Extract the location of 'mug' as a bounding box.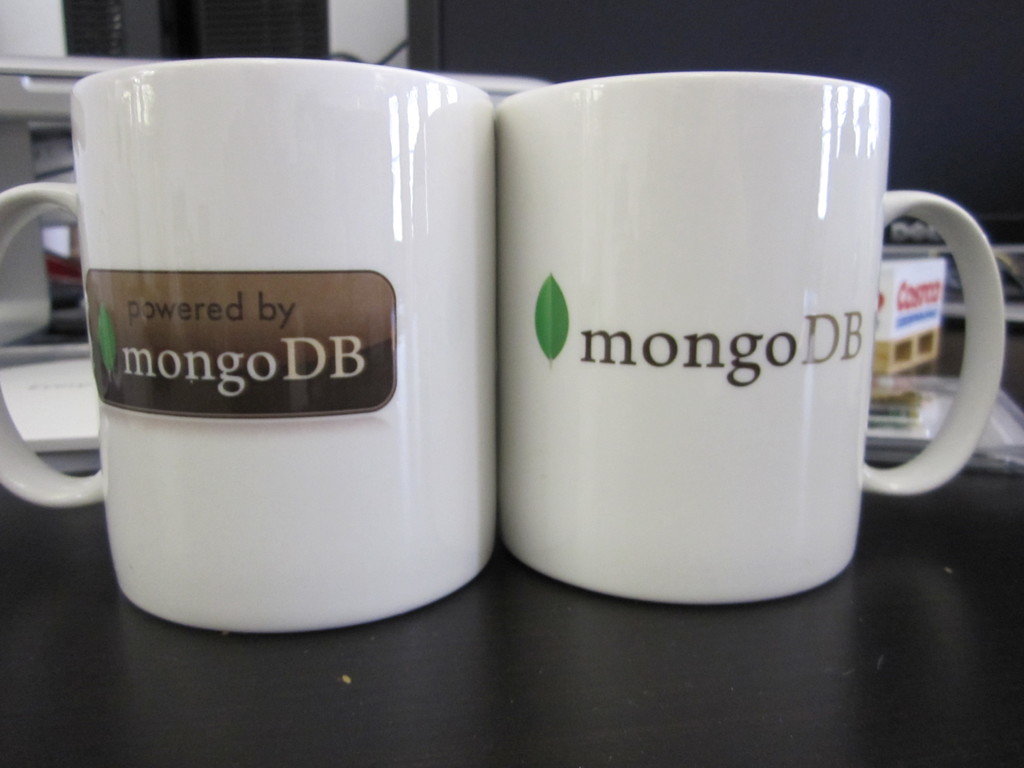
pyautogui.locateOnScreen(0, 56, 498, 637).
